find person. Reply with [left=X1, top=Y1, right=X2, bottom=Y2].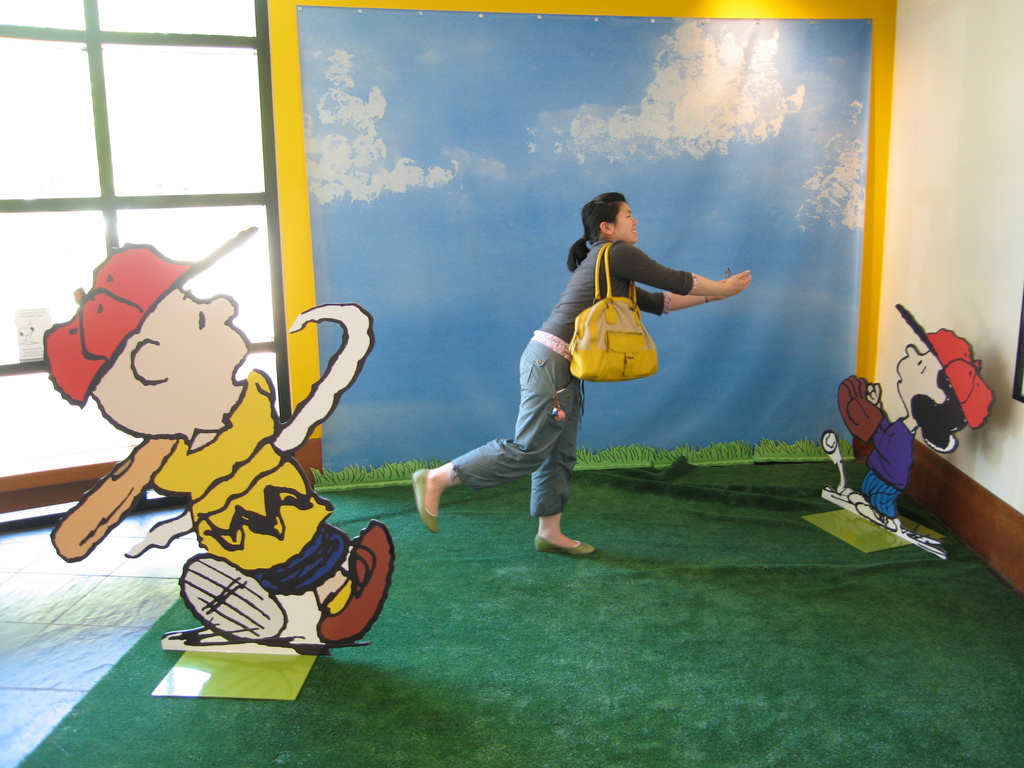
[left=413, top=192, right=750, bottom=556].
